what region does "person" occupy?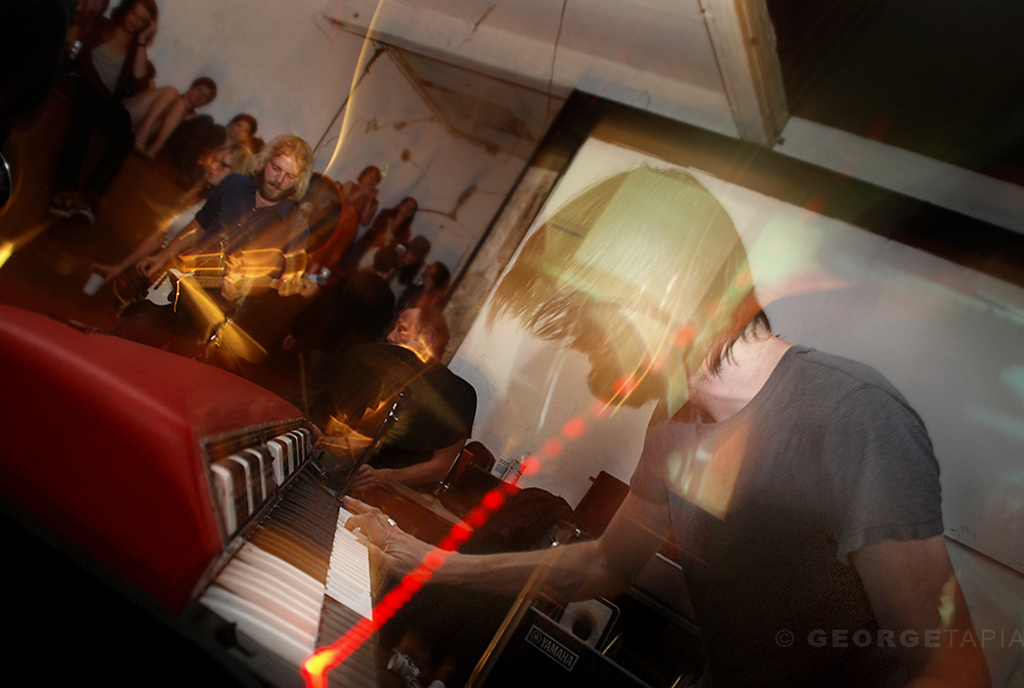
399 261 443 332.
